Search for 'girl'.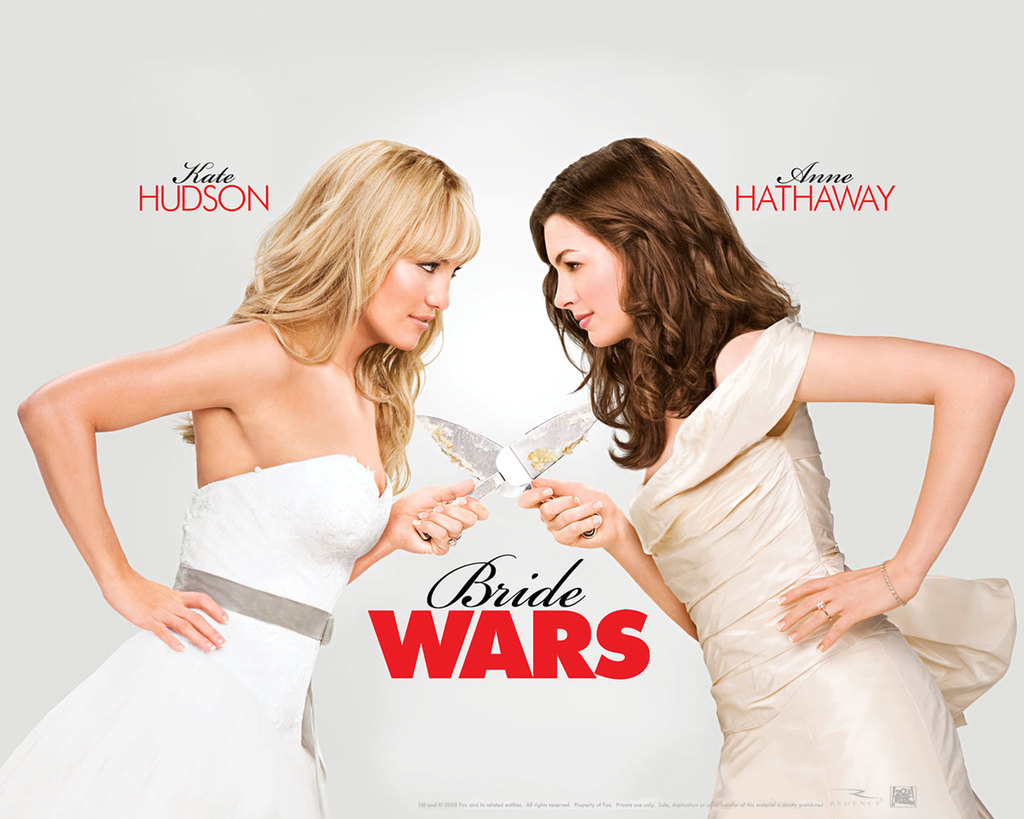
Found at Rect(522, 138, 1019, 818).
